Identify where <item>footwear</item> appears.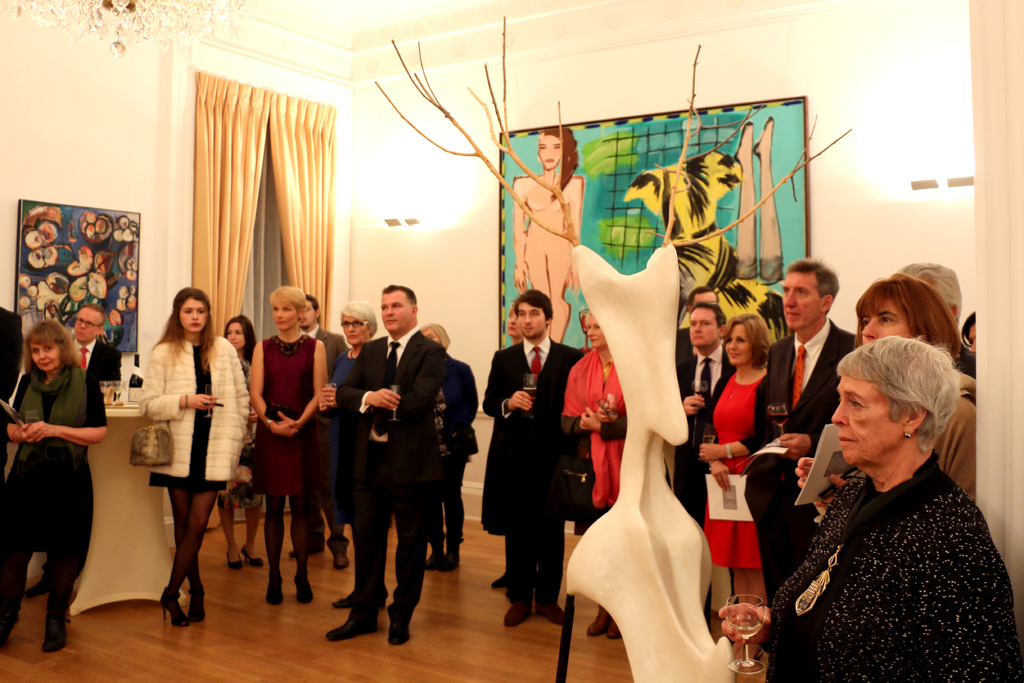
Appears at [503, 599, 537, 625].
